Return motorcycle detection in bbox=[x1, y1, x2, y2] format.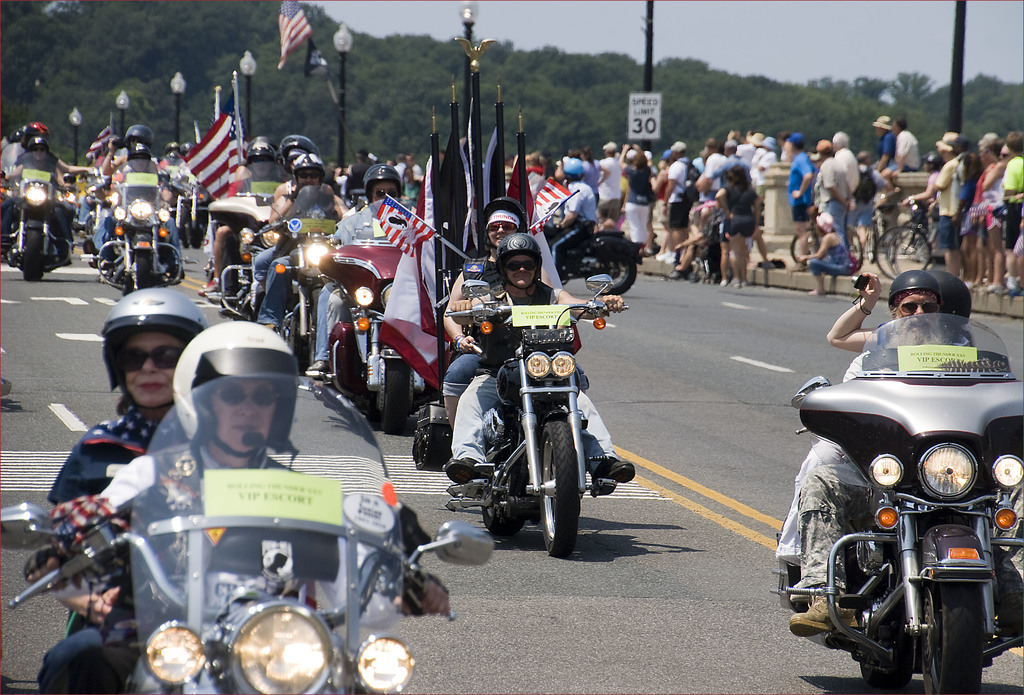
bbox=[200, 162, 276, 320].
